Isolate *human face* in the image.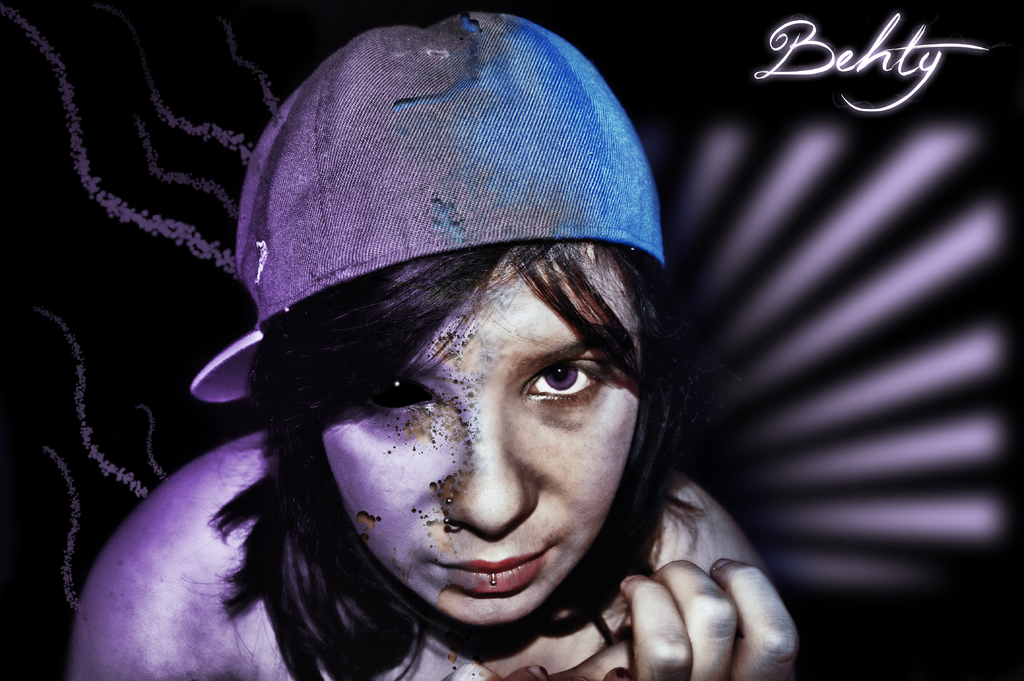
Isolated region: region(324, 241, 650, 627).
